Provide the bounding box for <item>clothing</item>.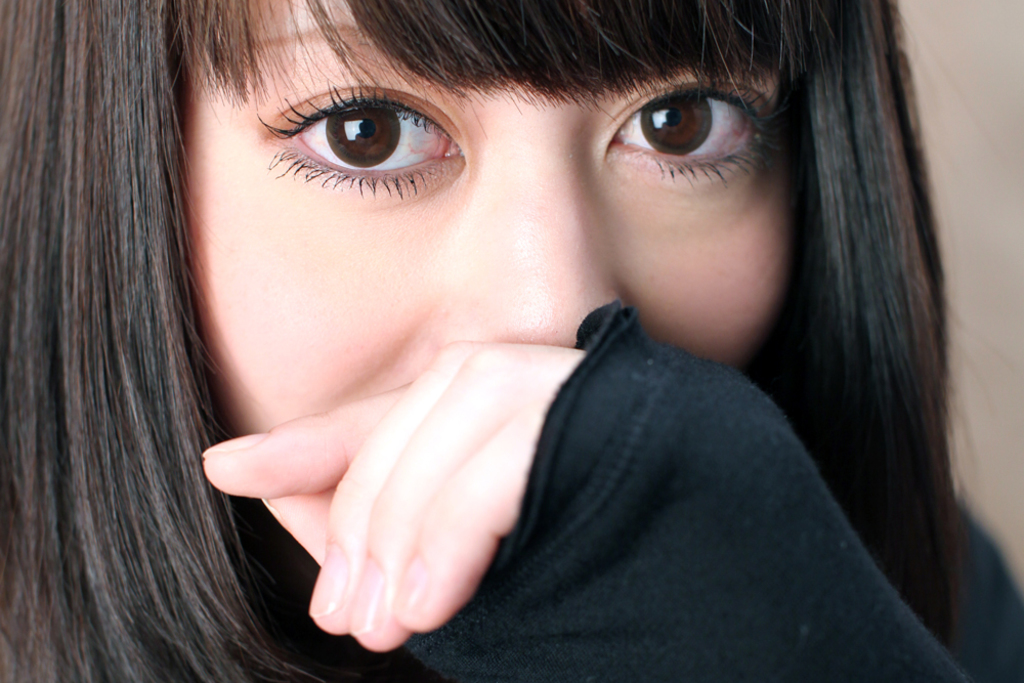
region(236, 291, 1023, 682).
